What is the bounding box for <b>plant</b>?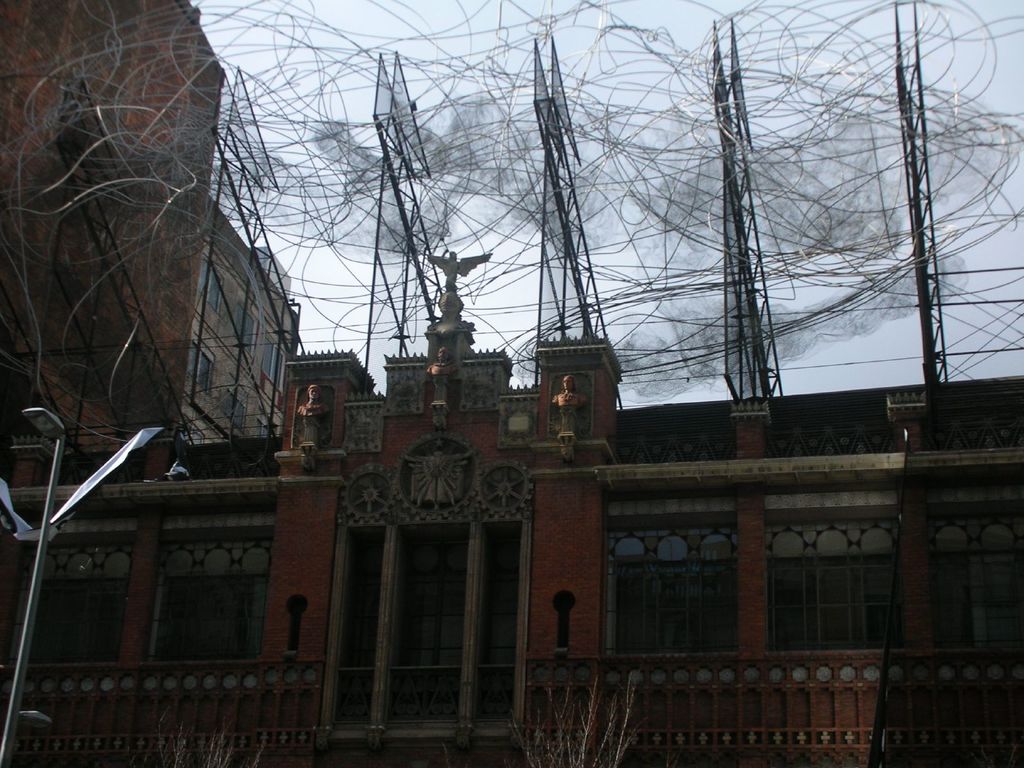
pyautogui.locateOnScreen(132, 721, 324, 767).
